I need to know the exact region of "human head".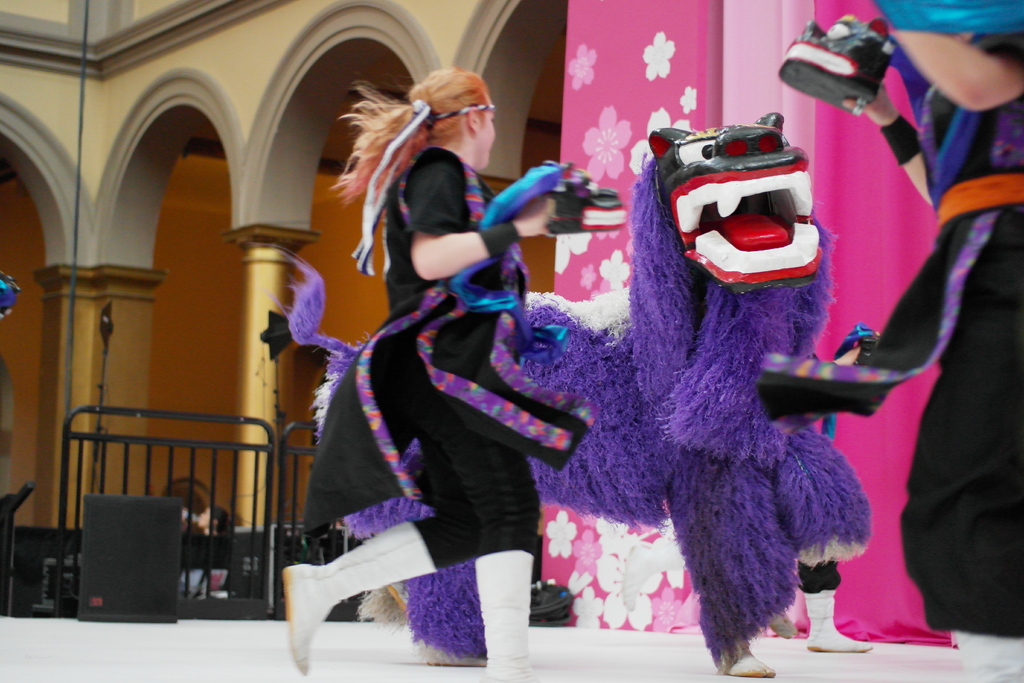
Region: x1=398, y1=62, x2=496, y2=156.
